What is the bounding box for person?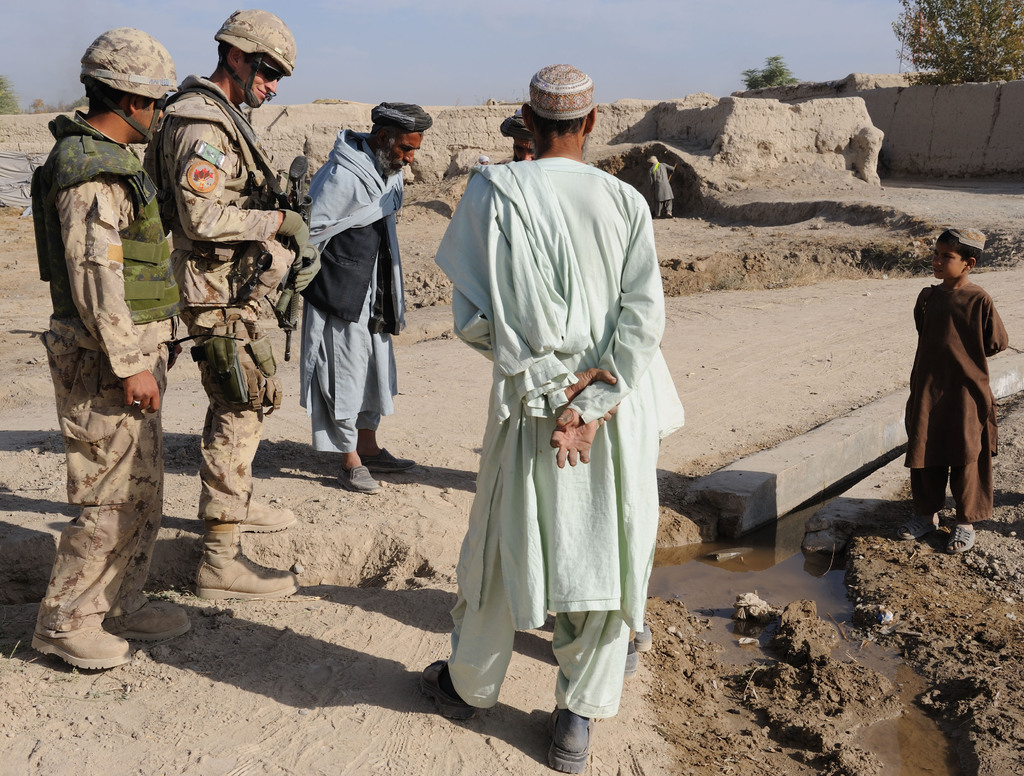
bbox=[901, 222, 1002, 558].
